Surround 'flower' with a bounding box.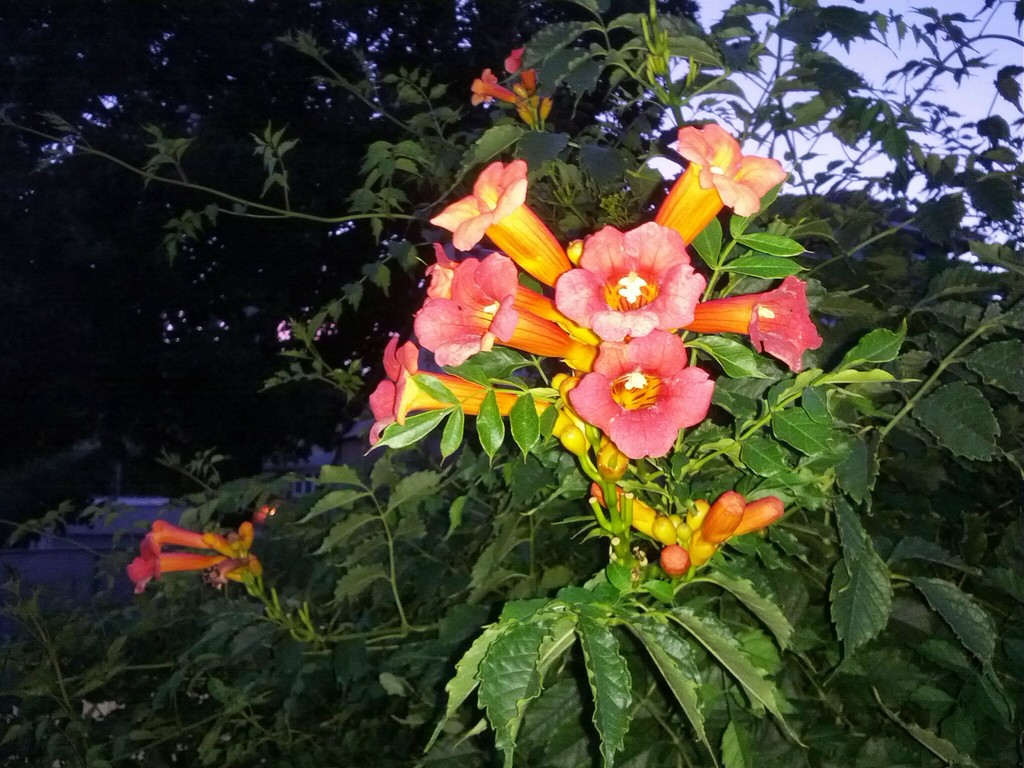
500:44:537:92.
